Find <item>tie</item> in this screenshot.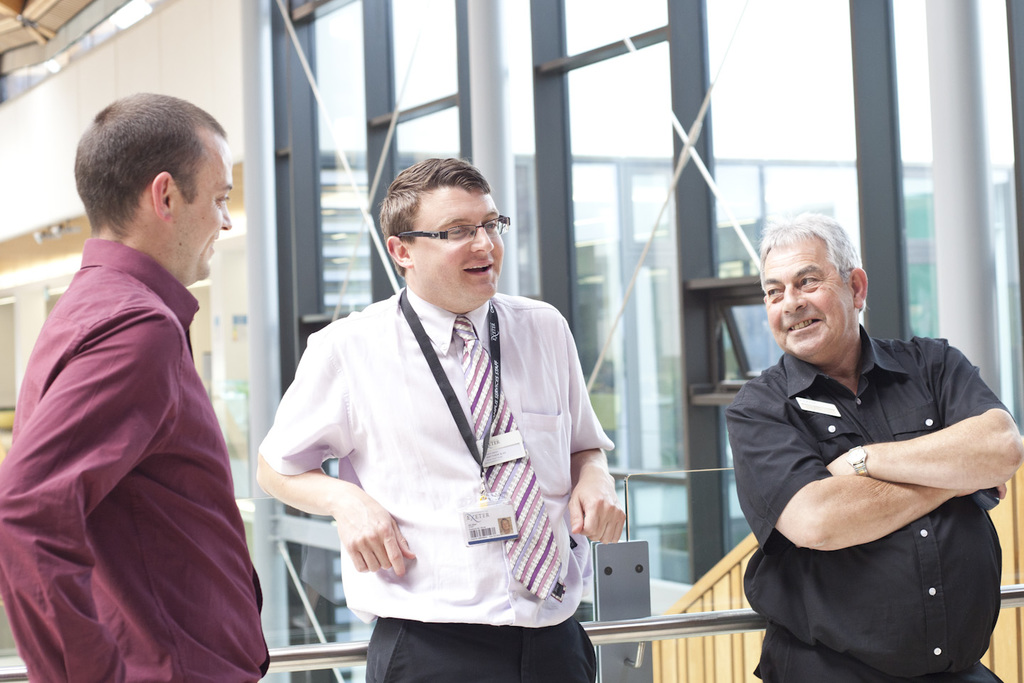
The bounding box for <item>tie</item> is (left=449, top=306, right=562, bottom=600).
